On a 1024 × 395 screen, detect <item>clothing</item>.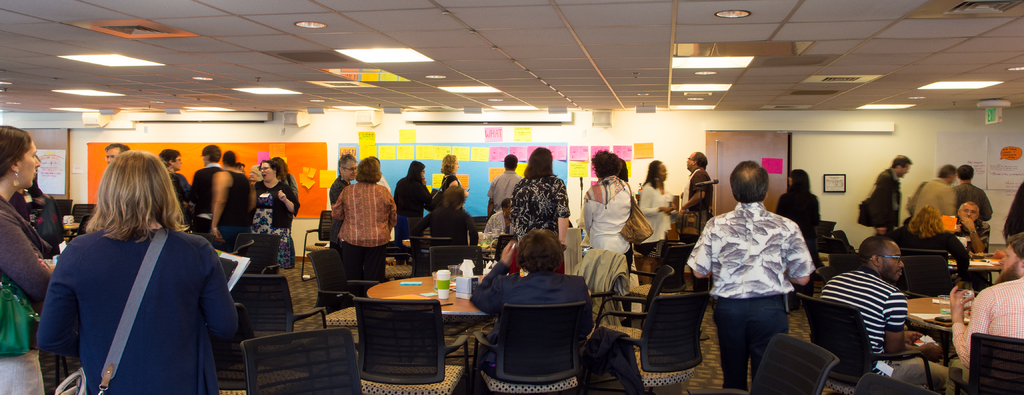
l=865, t=166, r=902, b=237.
